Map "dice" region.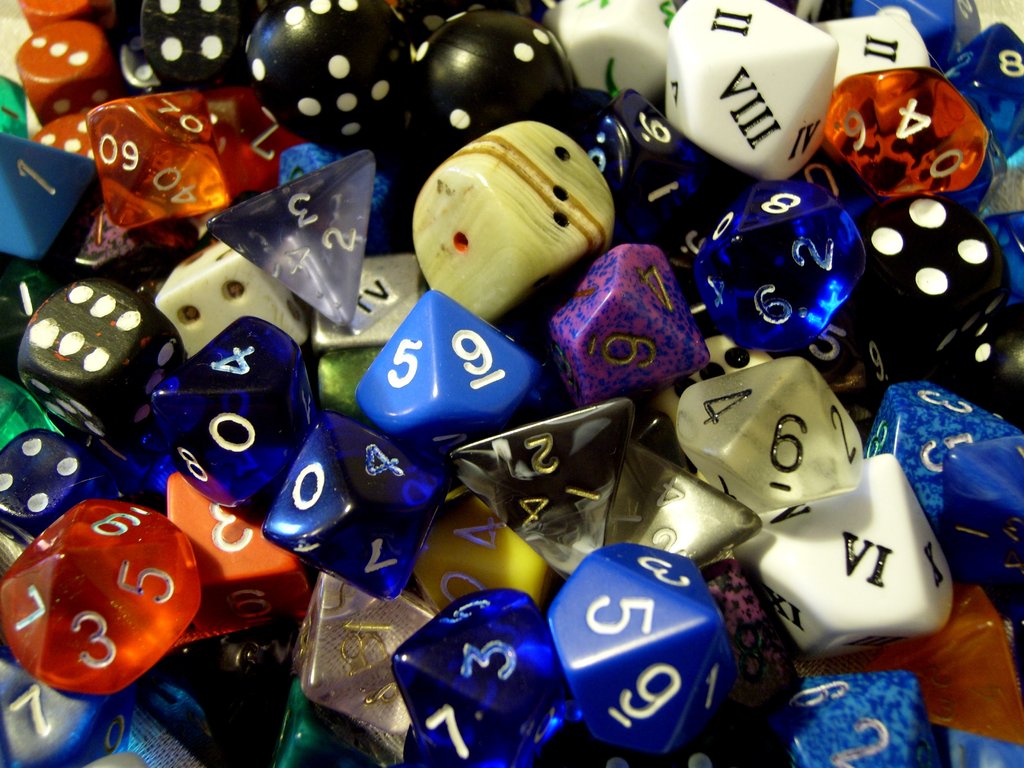
Mapped to Rect(673, 360, 863, 513).
